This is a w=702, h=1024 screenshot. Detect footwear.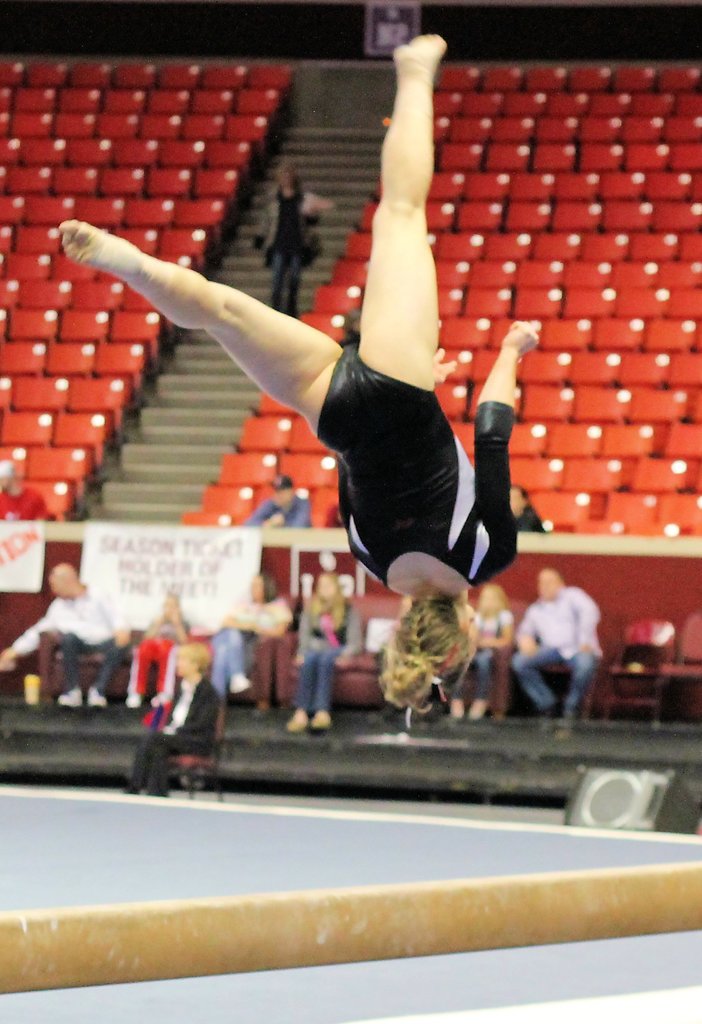
56 687 86 710.
